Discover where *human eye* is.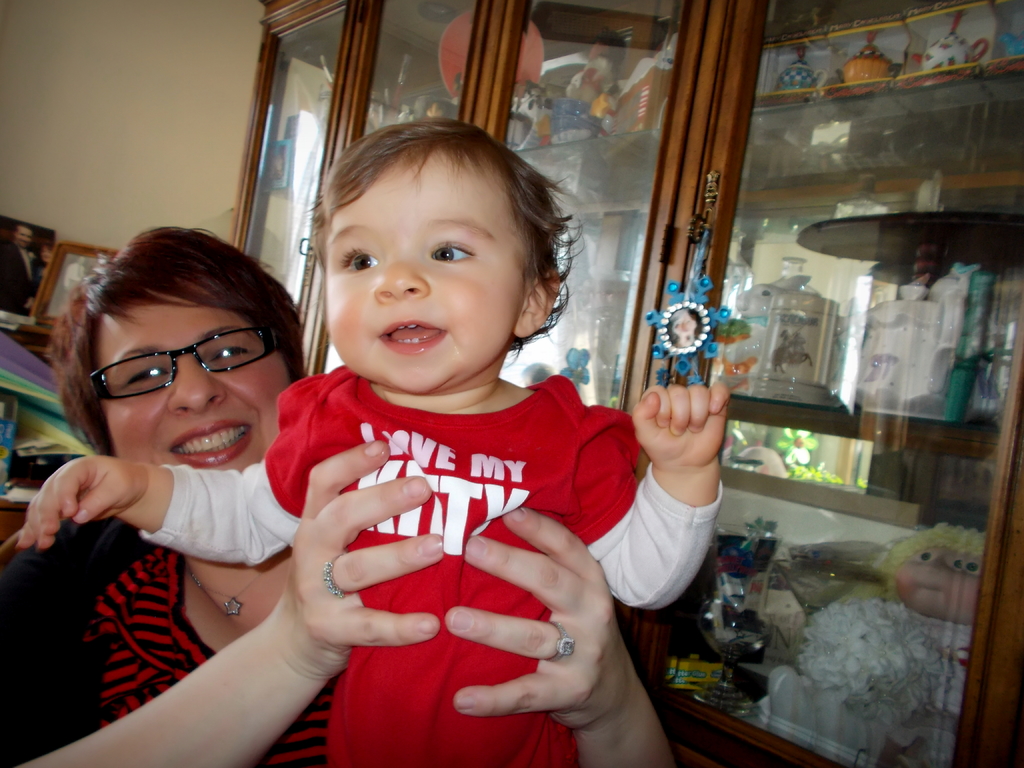
Discovered at region(332, 243, 378, 274).
